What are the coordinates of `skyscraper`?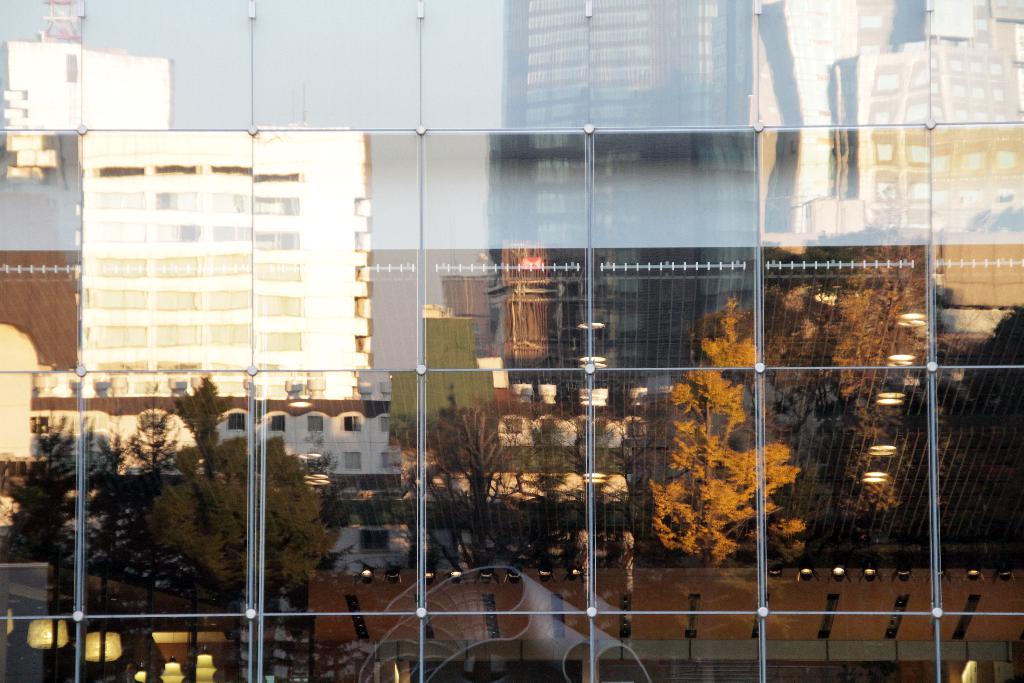
x1=4, y1=0, x2=1023, y2=682.
